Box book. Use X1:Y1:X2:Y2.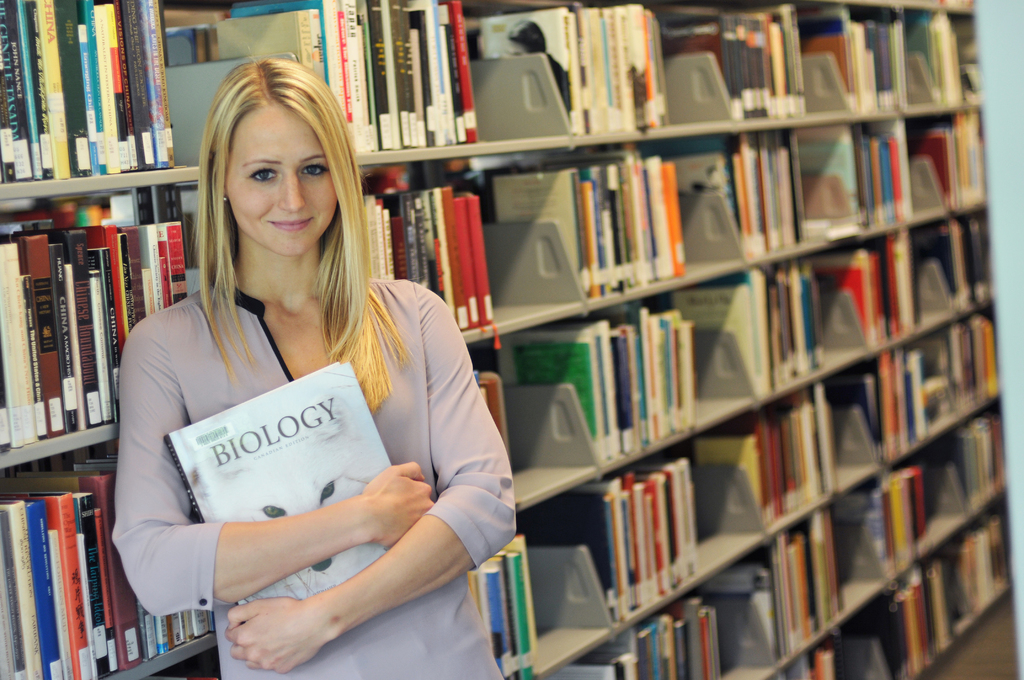
482:371:503:435.
